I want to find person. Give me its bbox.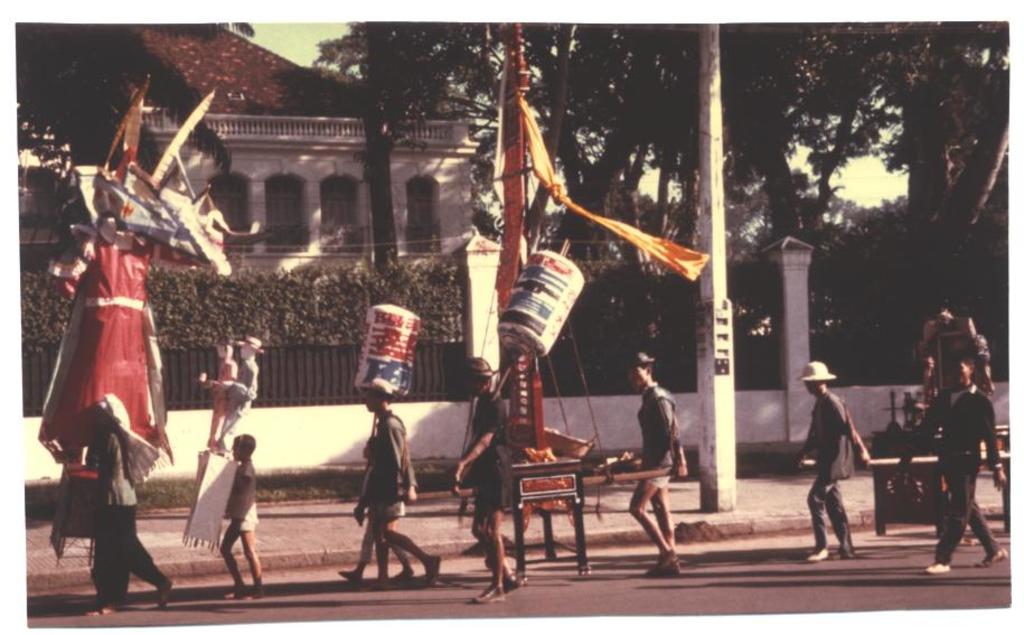
<region>62, 392, 173, 617</region>.
